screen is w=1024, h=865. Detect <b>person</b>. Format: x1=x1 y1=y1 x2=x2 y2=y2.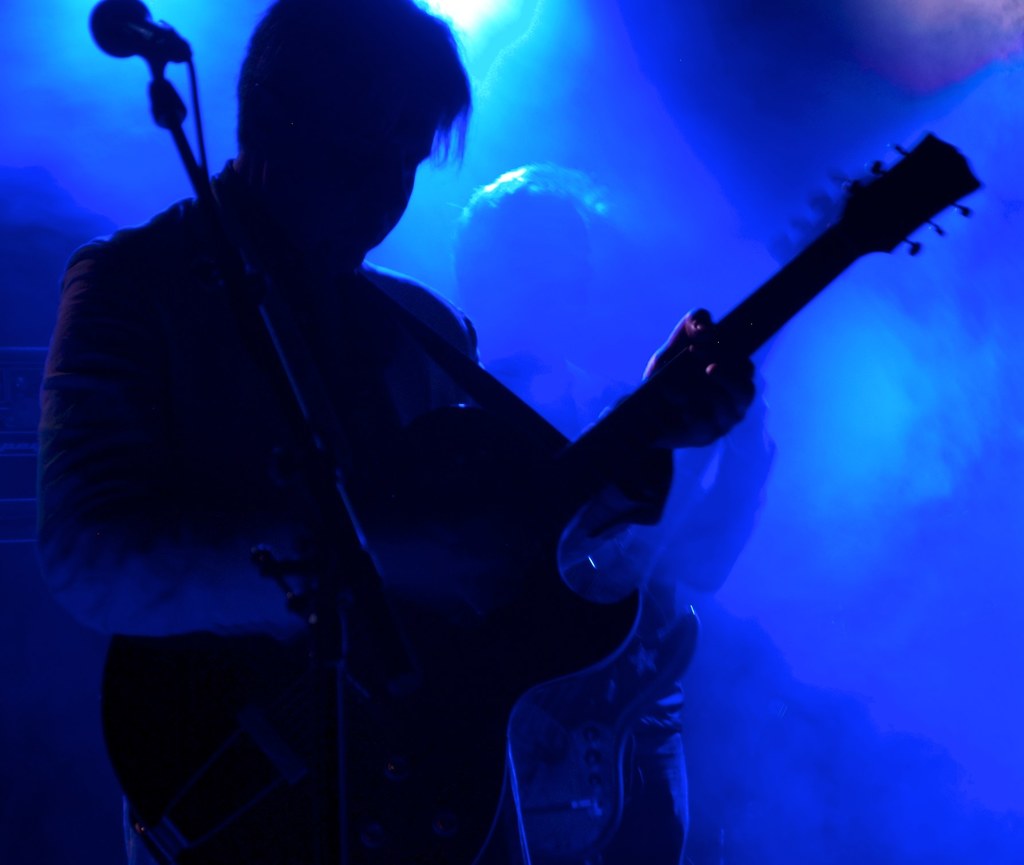
x1=459 y1=169 x2=778 y2=864.
